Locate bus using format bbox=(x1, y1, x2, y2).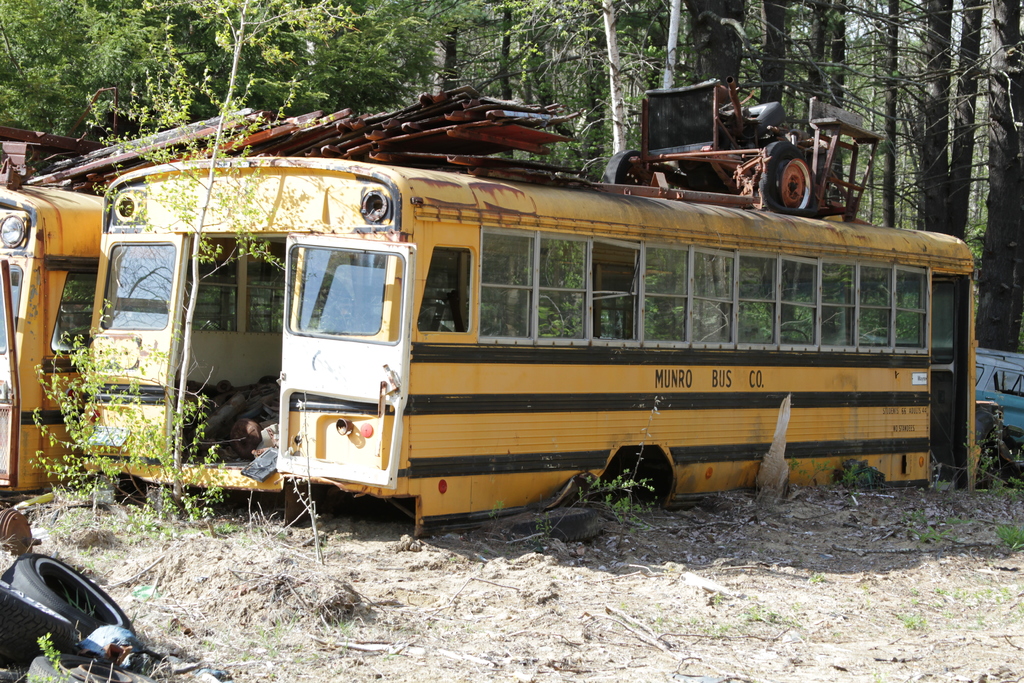
bbox=(70, 154, 984, 541).
